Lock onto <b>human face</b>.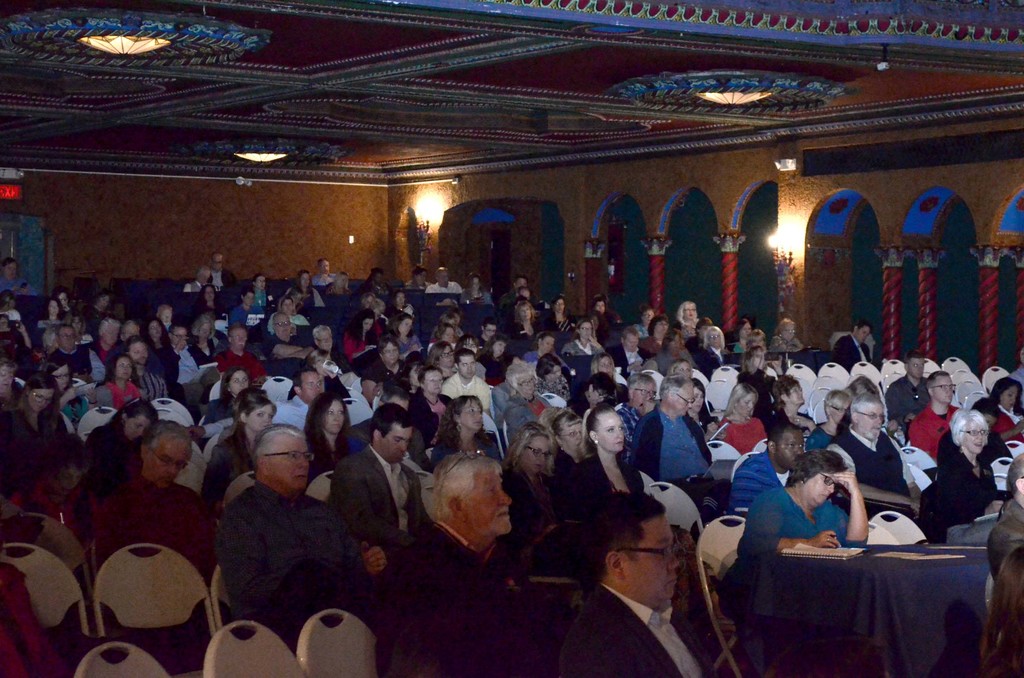
Locked: (317,332,333,350).
